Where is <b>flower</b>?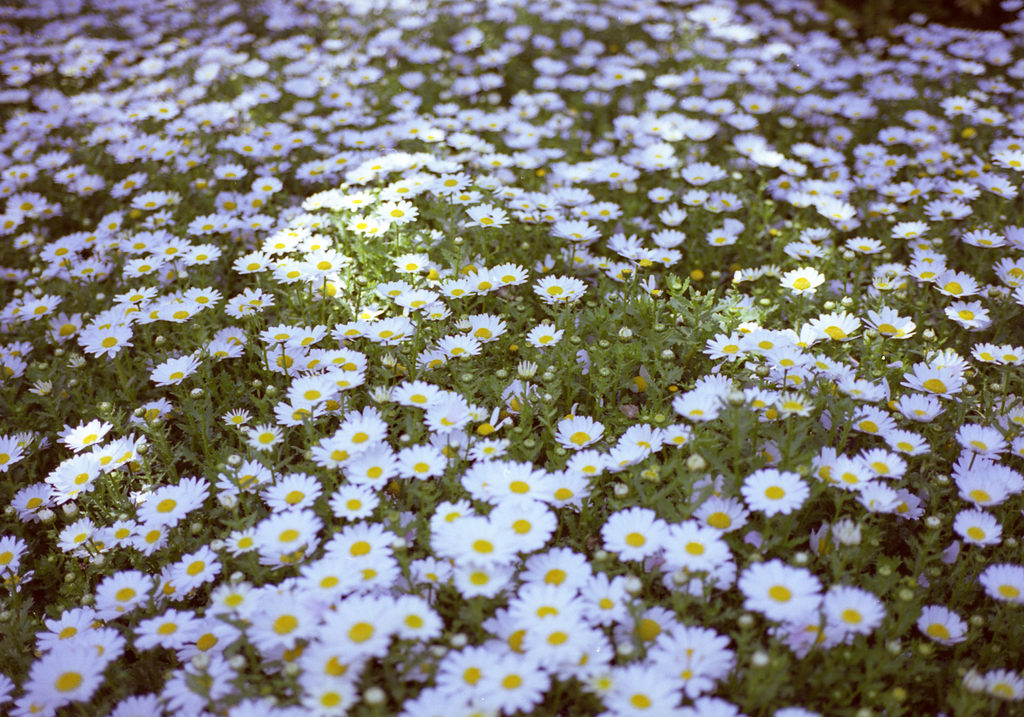
left=836, top=455, right=864, bottom=495.
